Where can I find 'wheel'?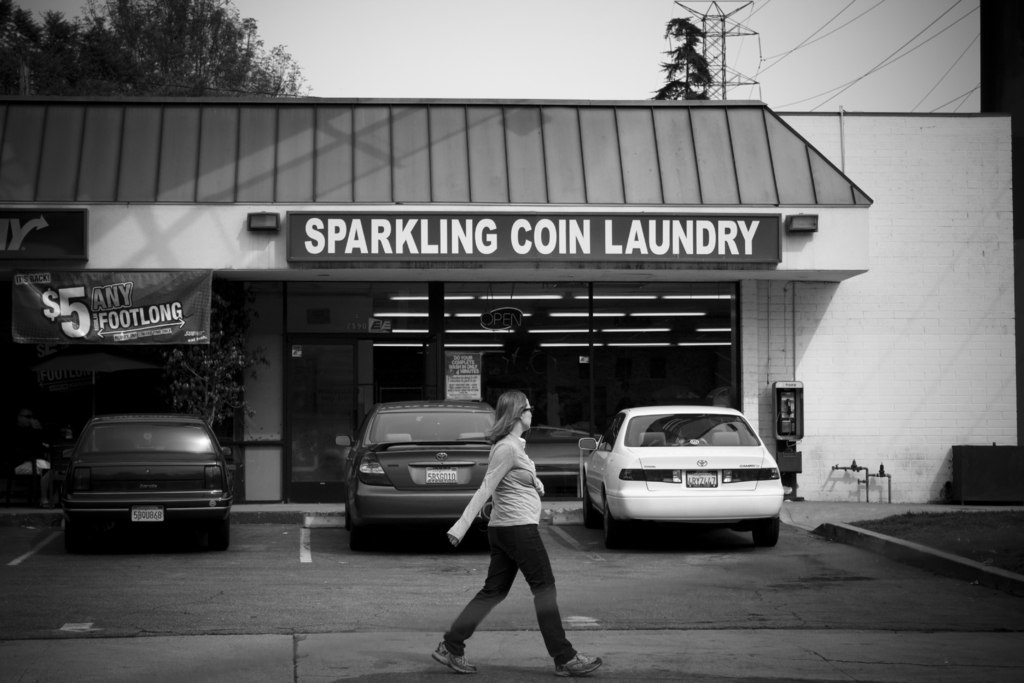
You can find it at <box>350,520,374,550</box>.
